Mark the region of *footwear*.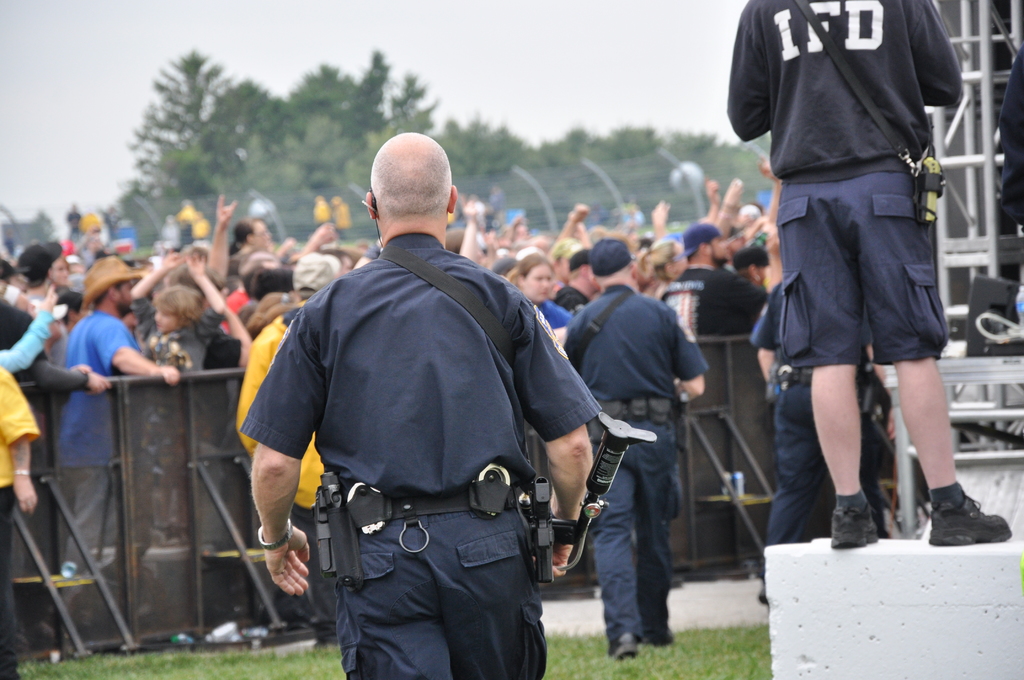
Region: BBox(609, 631, 642, 660).
